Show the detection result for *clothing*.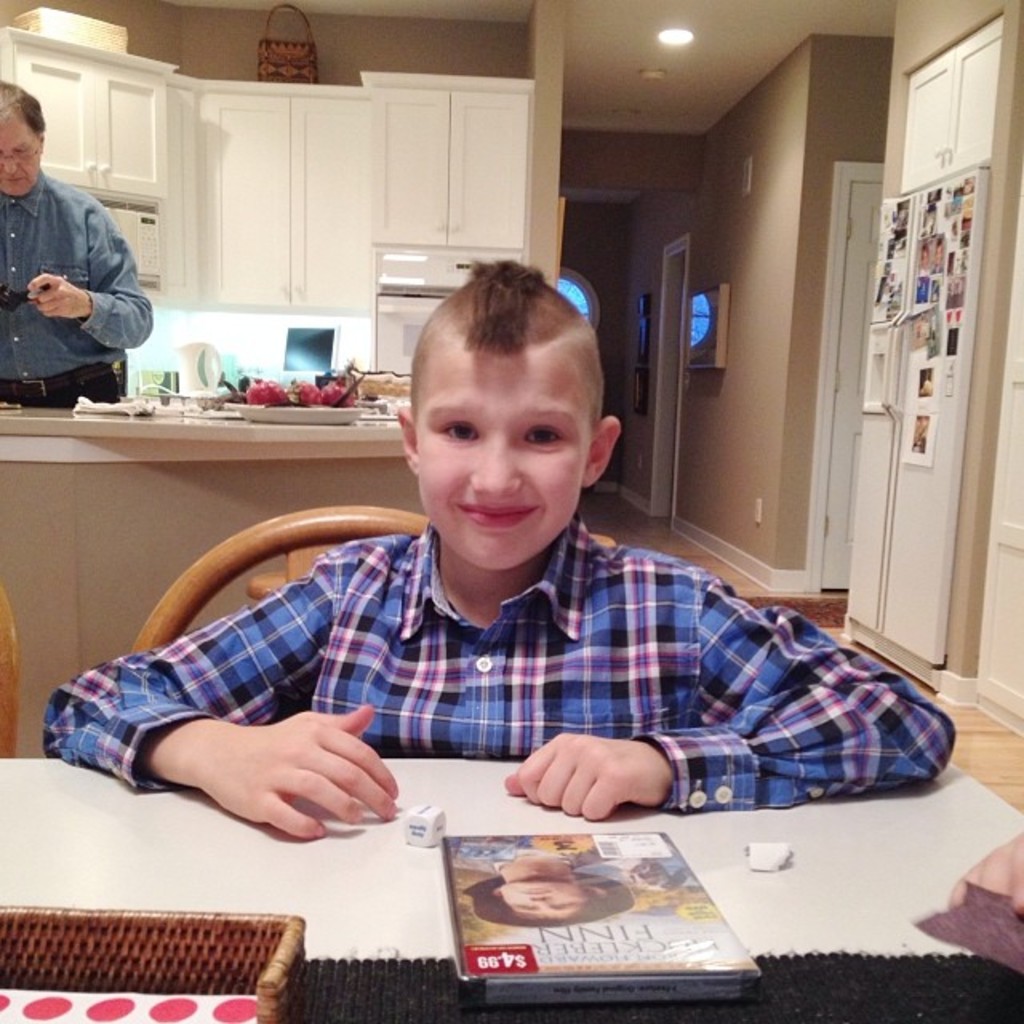
(left=0, top=165, right=150, bottom=414).
